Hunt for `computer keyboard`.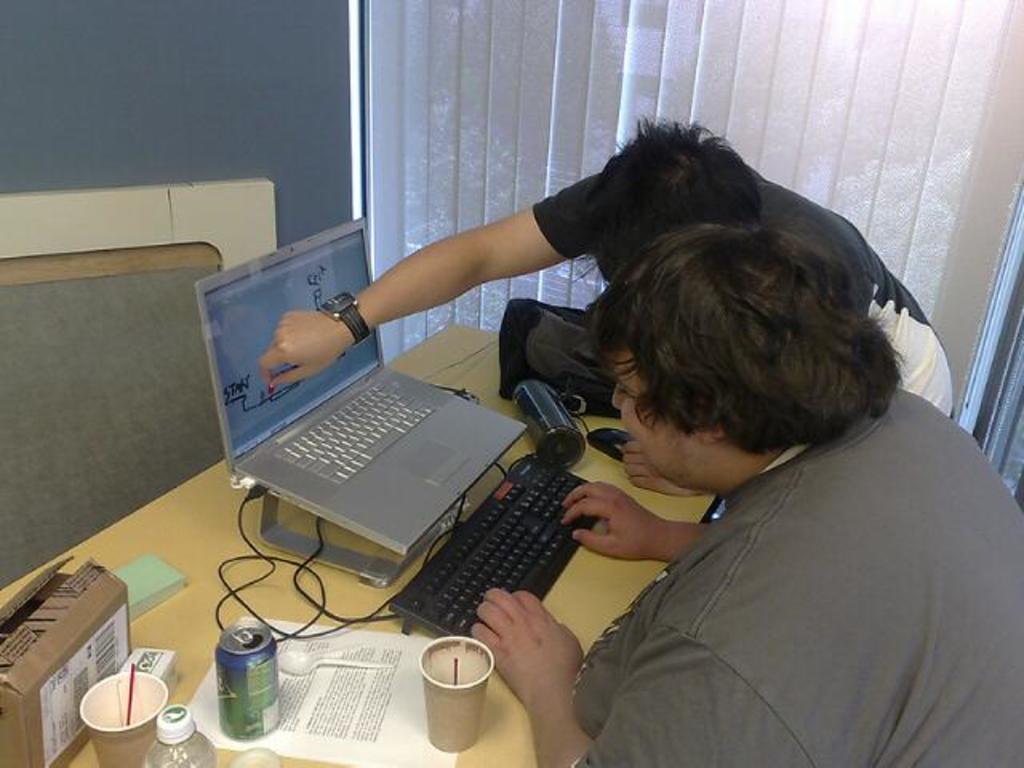
Hunted down at (left=275, top=378, right=440, bottom=482).
